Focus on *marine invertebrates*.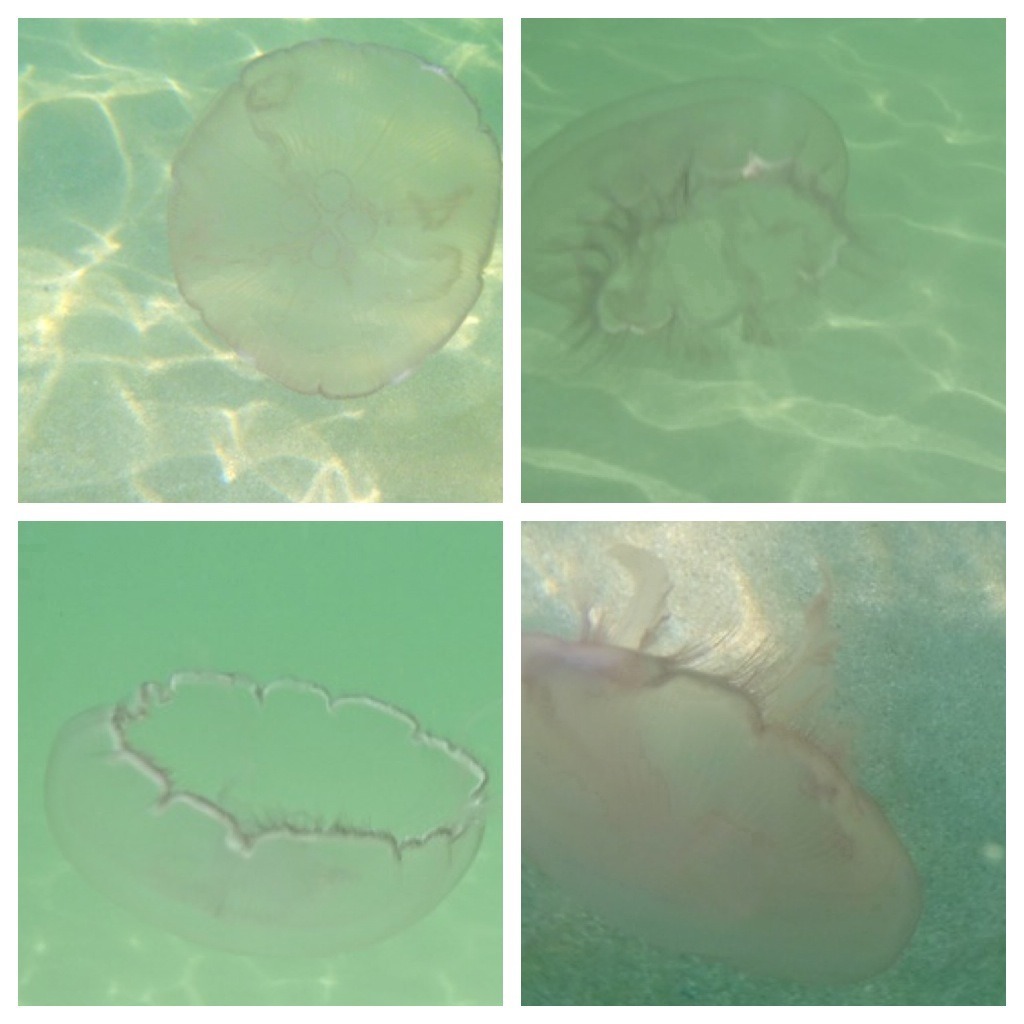
Focused at select_region(27, 648, 492, 960).
